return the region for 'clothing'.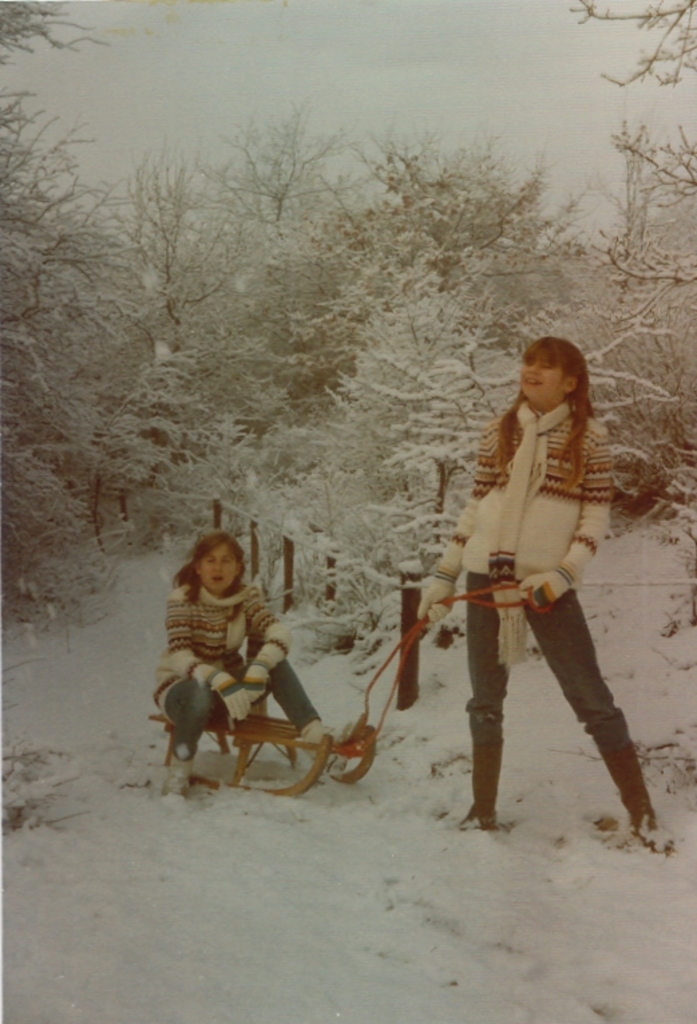
detection(154, 577, 330, 760).
